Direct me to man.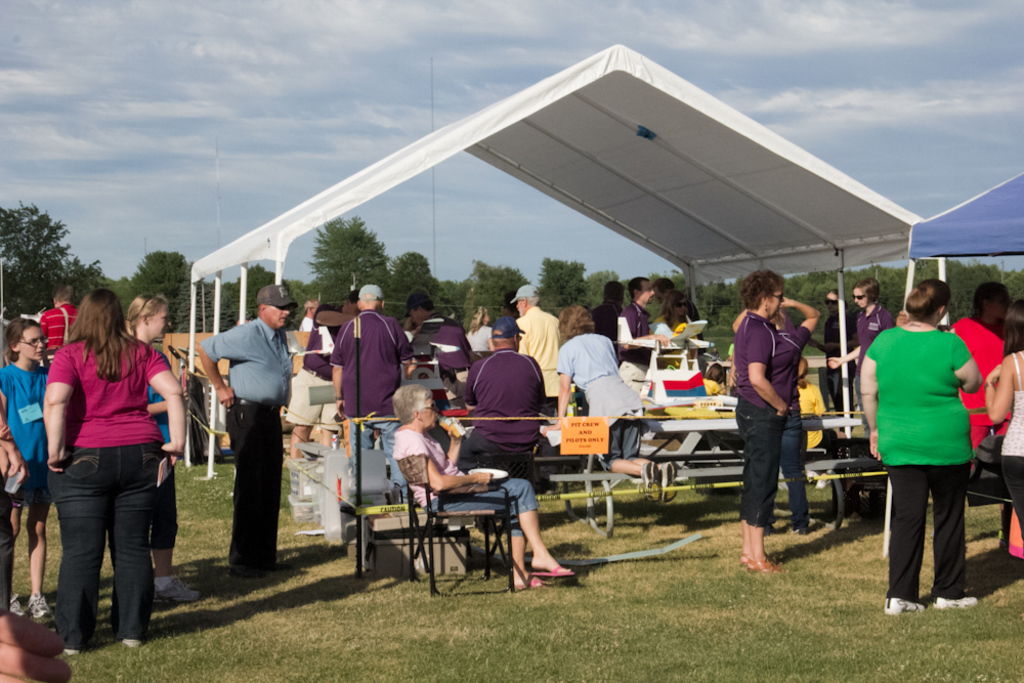
Direction: region(200, 287, 294, 573).
